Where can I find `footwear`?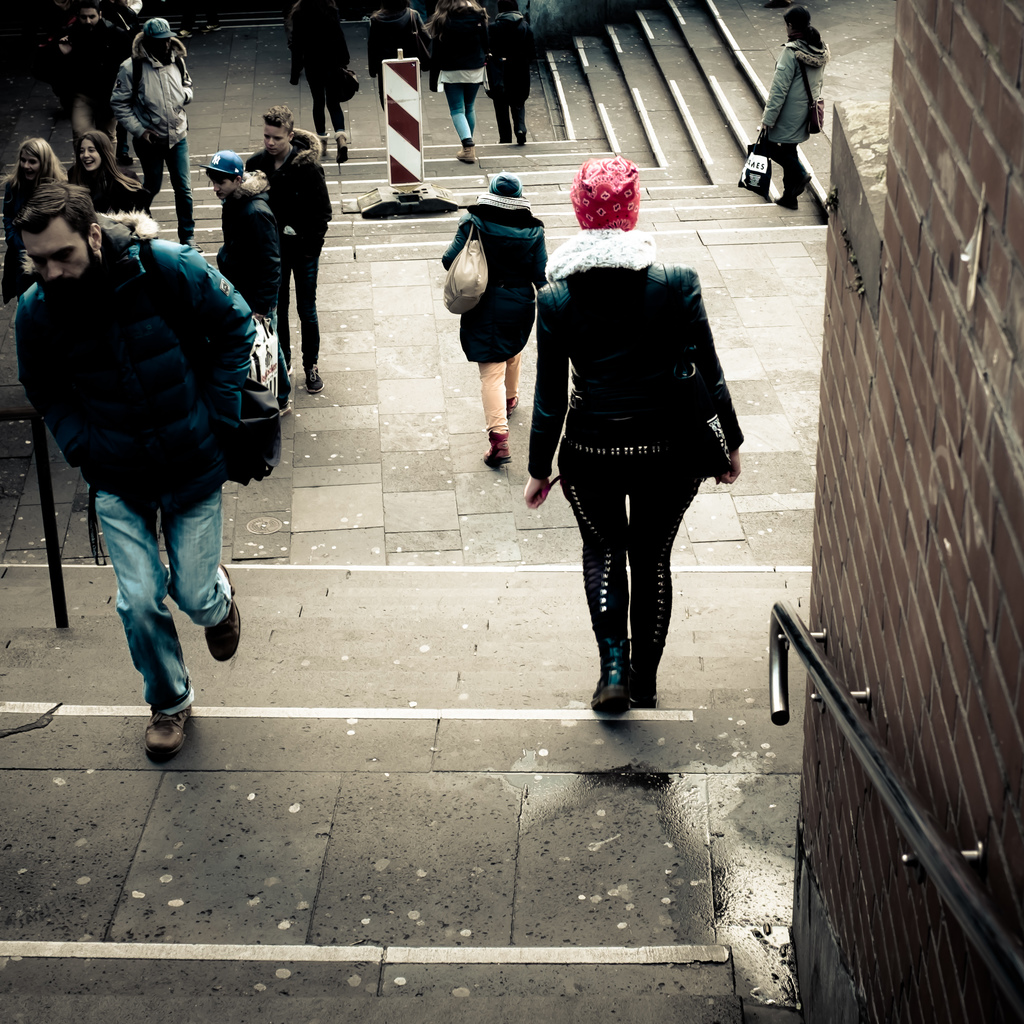
You can find it at [178,241,204,253].
